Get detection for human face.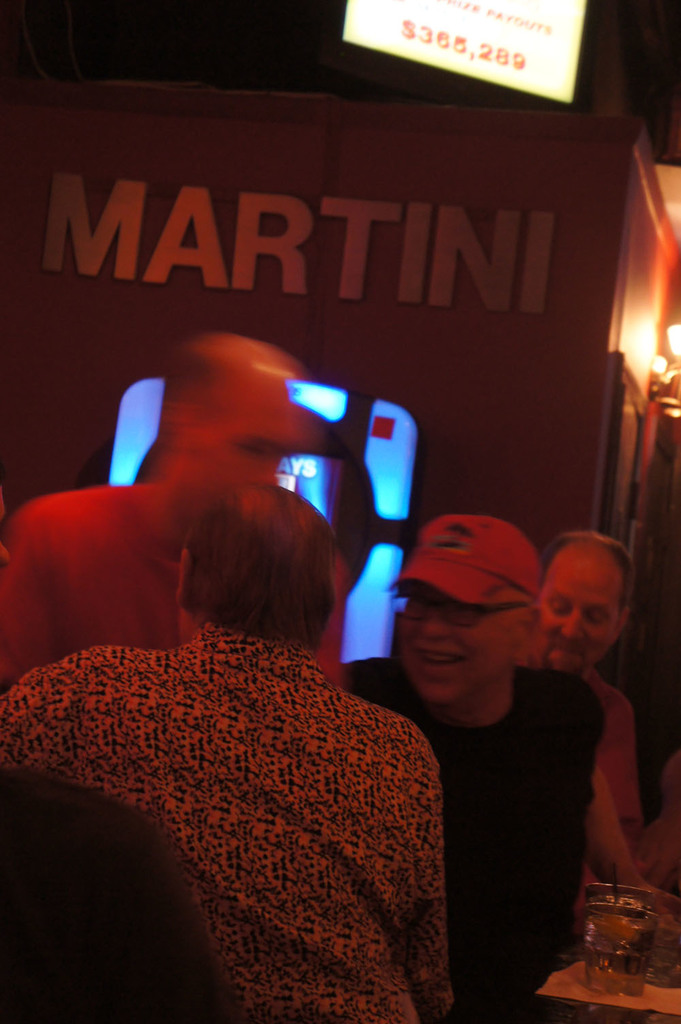
Detection: bbox=(205, 385, 340, 508).
